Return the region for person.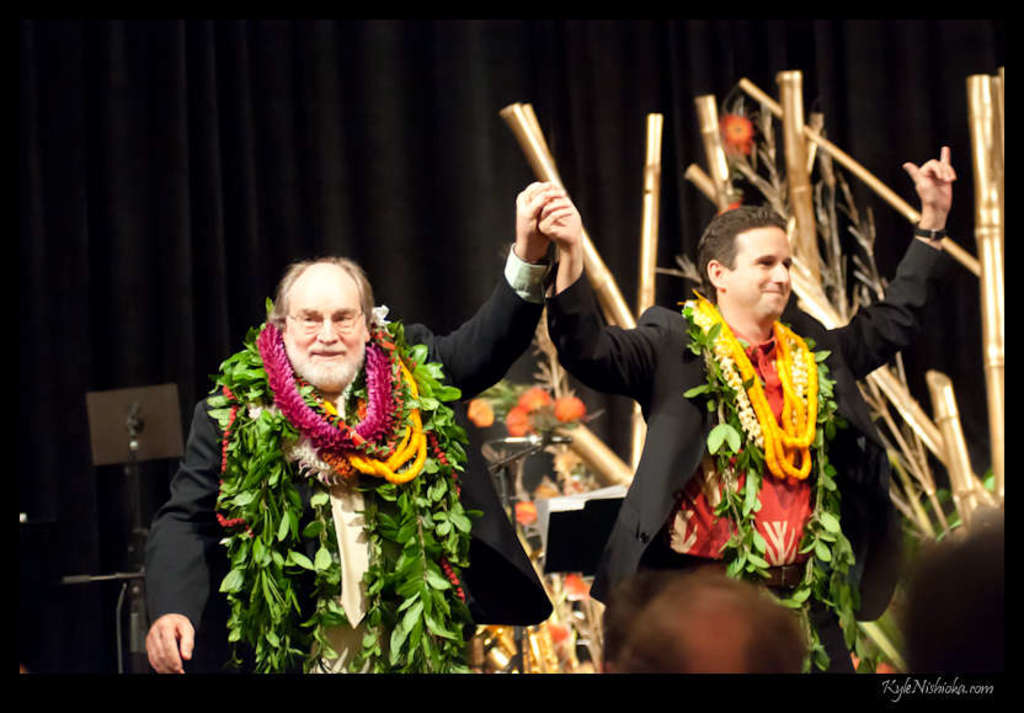
x1=144 y1=179 x2=554 y2=672.
